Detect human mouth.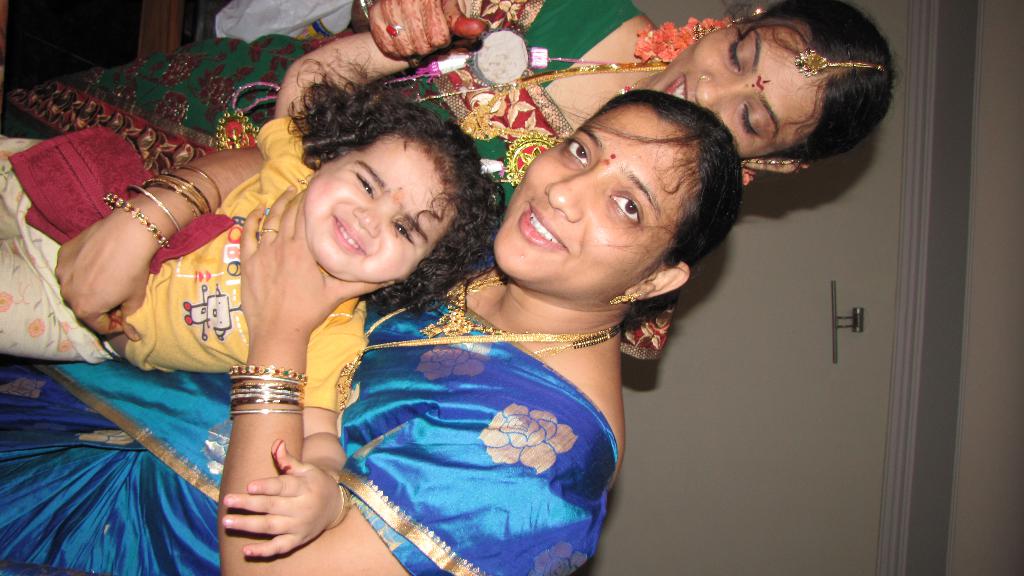
Detected at bbox(508, 201, 575, 256).
